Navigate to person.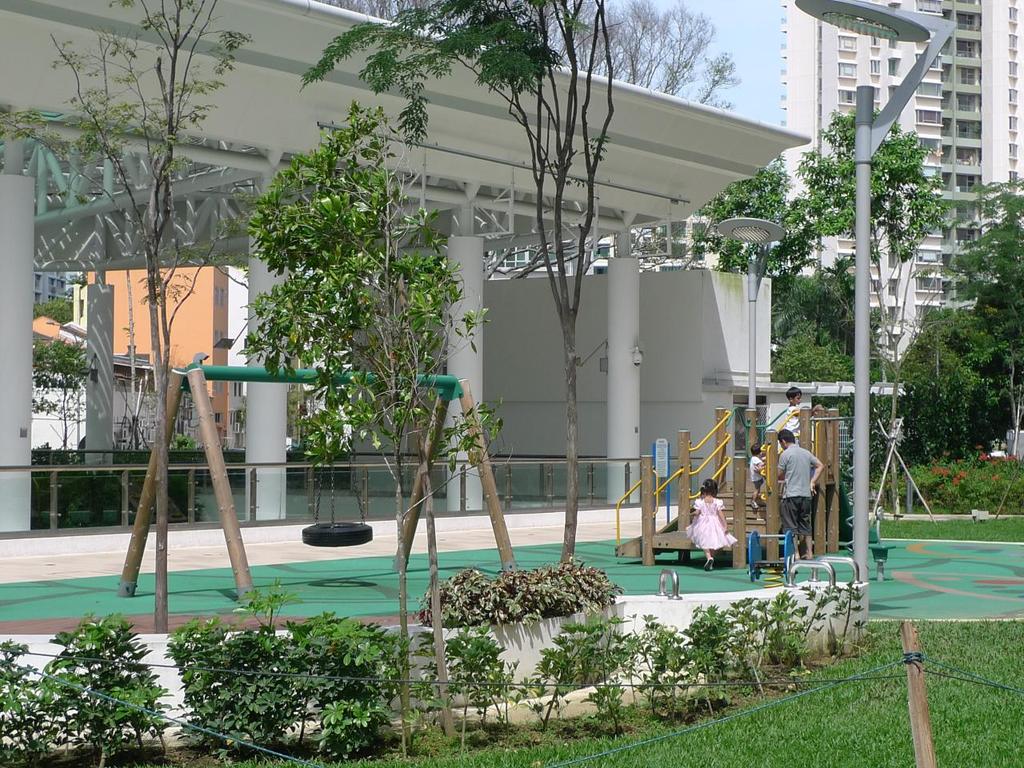
Navigation target: 780 430 831 562.
